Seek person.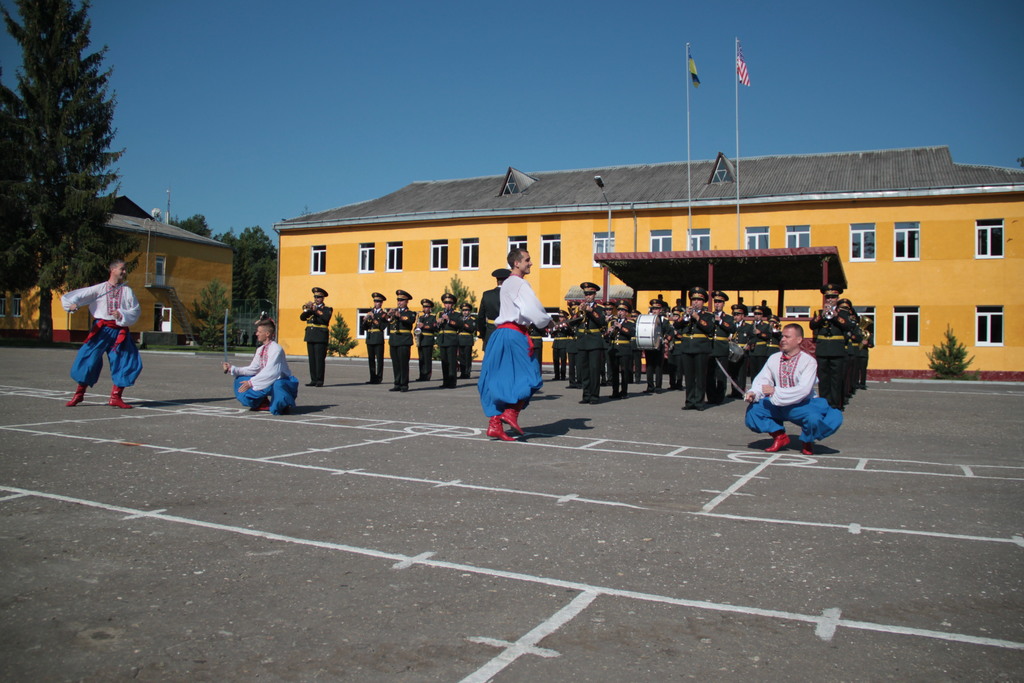
[left=67, top=272, right=129, bottom=407].
